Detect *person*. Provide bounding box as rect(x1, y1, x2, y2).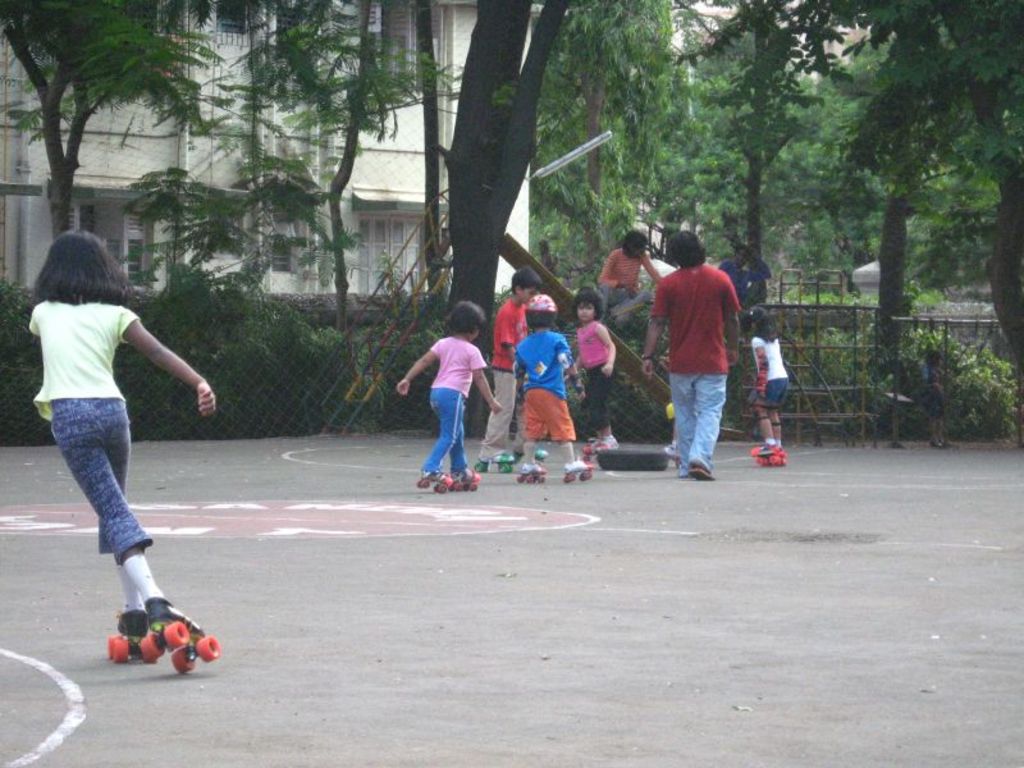
rect(916, 352, 960, 454).
